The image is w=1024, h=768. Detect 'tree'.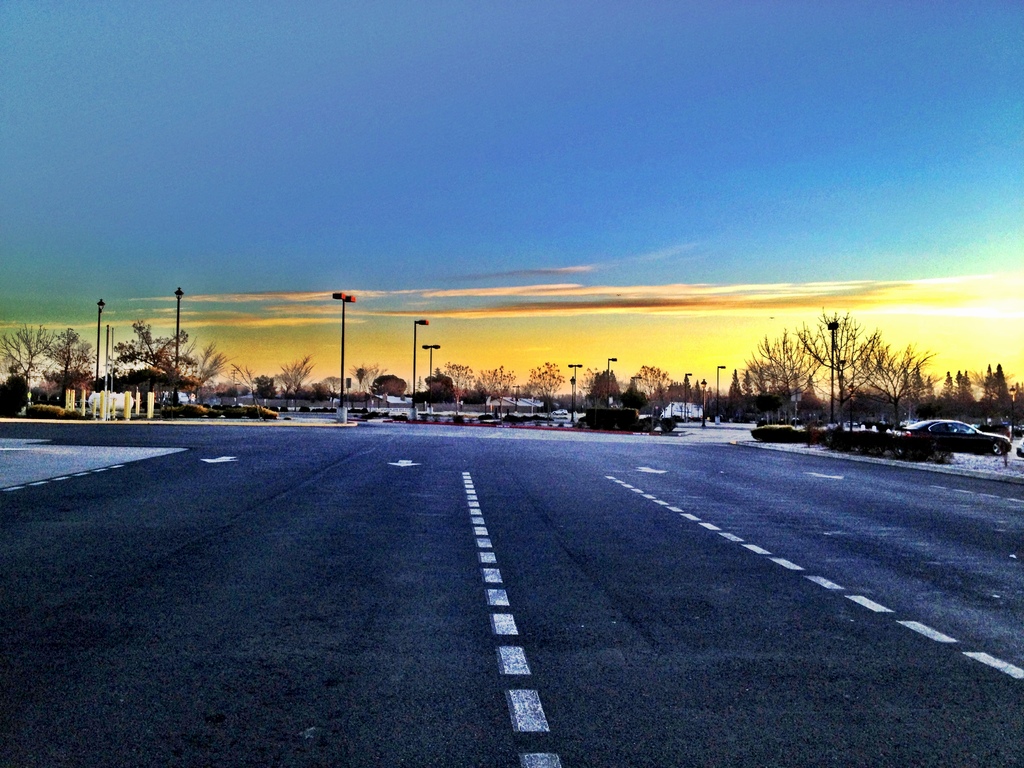
Detection: region(529, 360, 566, 420).
